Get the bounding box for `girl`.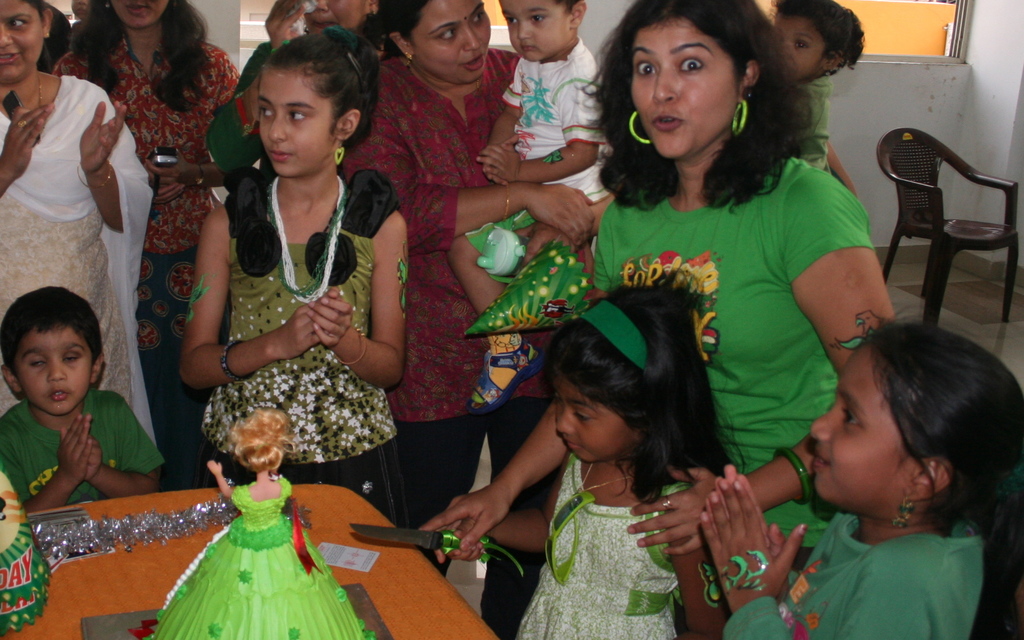
150,407,372,639.
